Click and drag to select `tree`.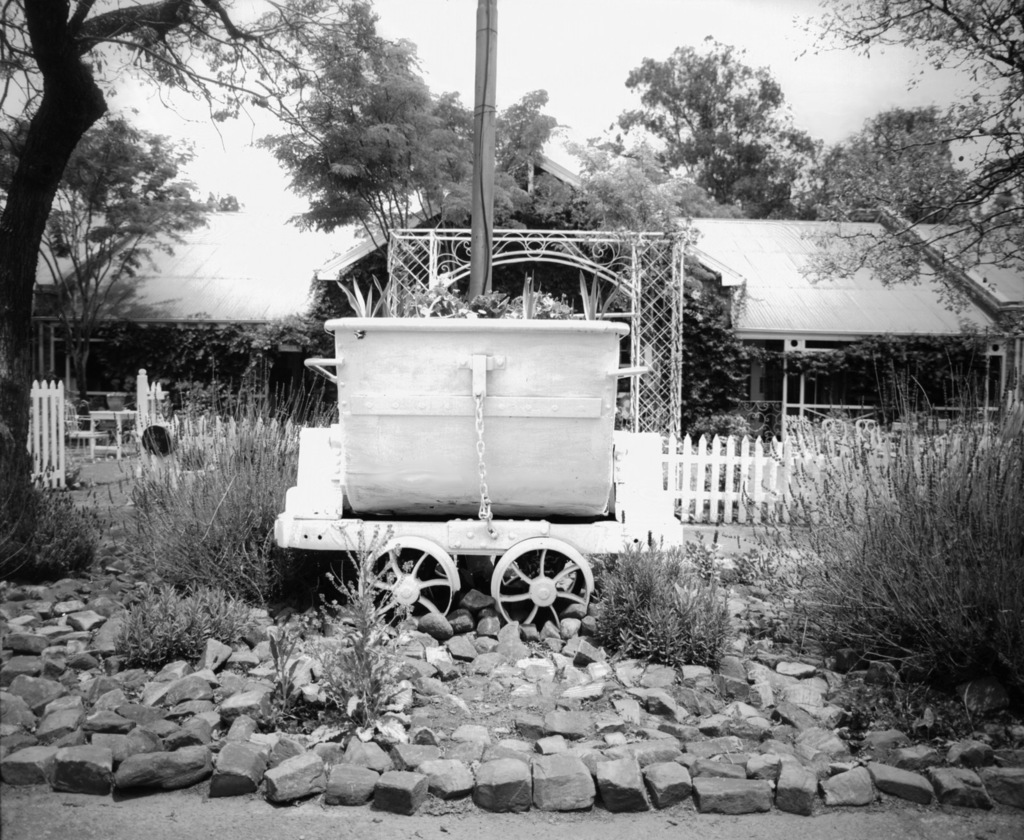
Selection: [left=793, top=0, right=1022, bottom=354].
